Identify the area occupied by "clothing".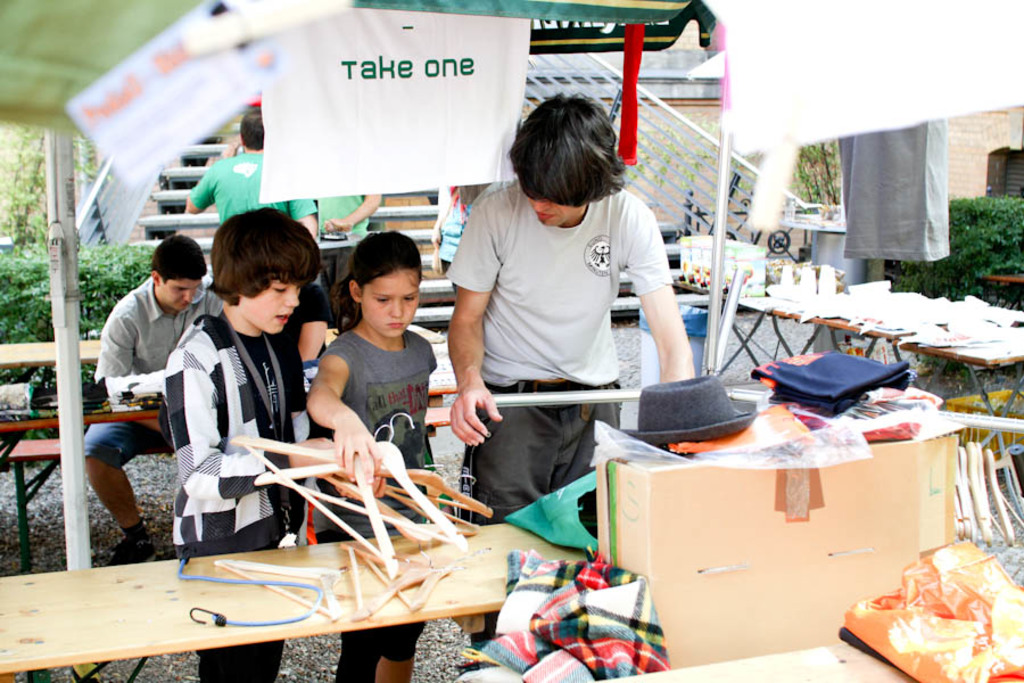
Area: x1=190 y1=153 x2=319 y2=224.
